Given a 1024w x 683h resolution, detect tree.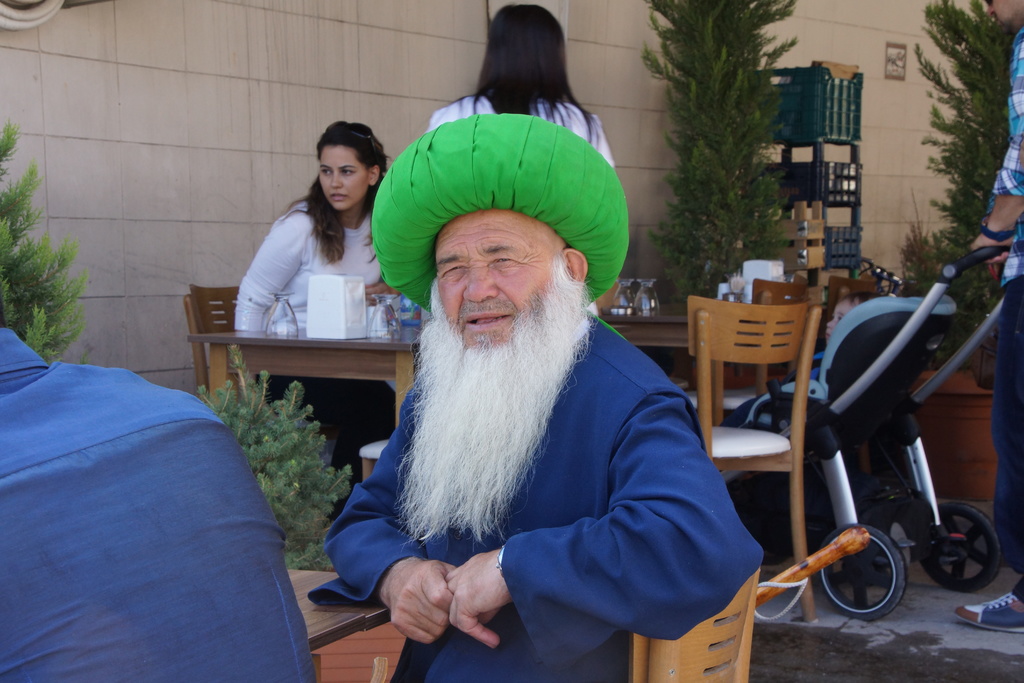
bbox(0, 103, 94, 365).
